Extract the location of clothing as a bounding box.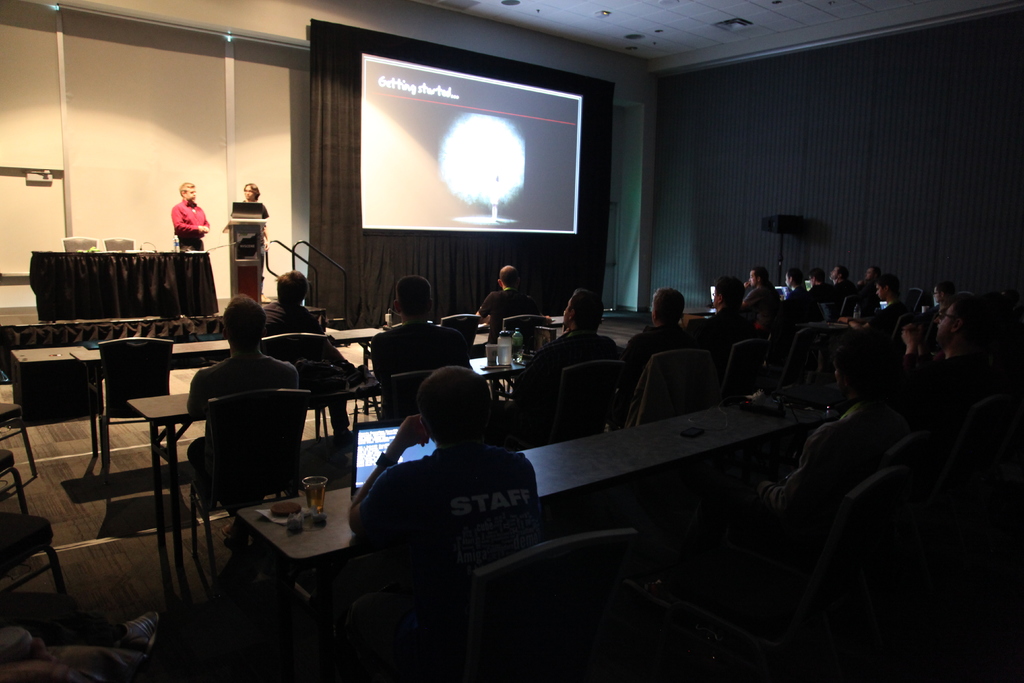
[left=623, top=320, right=694, bottom=377].
